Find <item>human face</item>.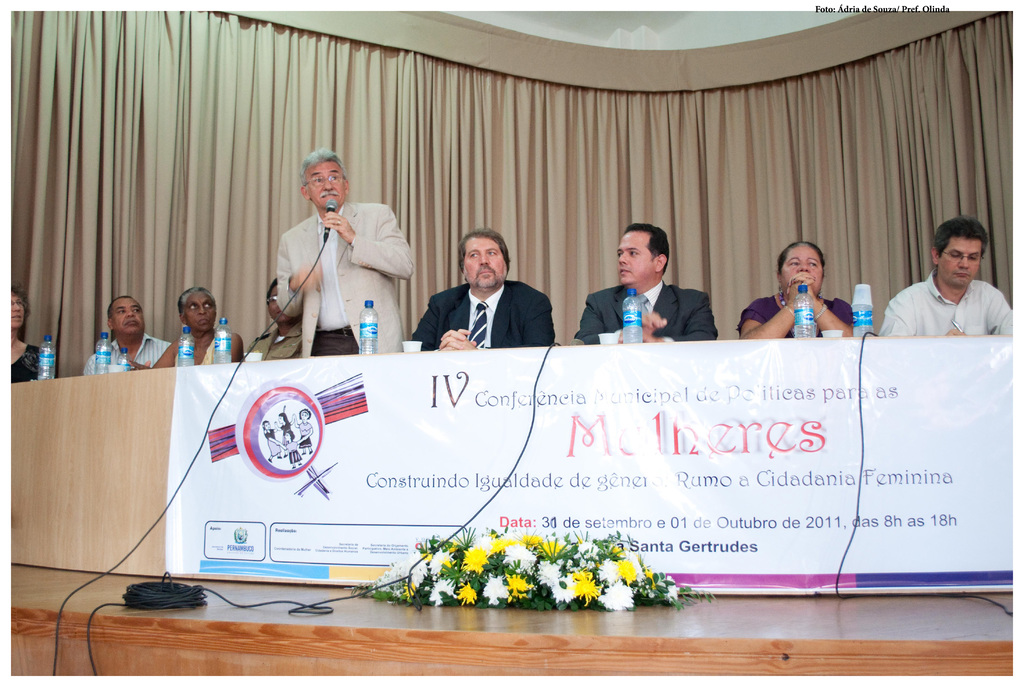
(left=186, top=290, right=214, bottom=328).
